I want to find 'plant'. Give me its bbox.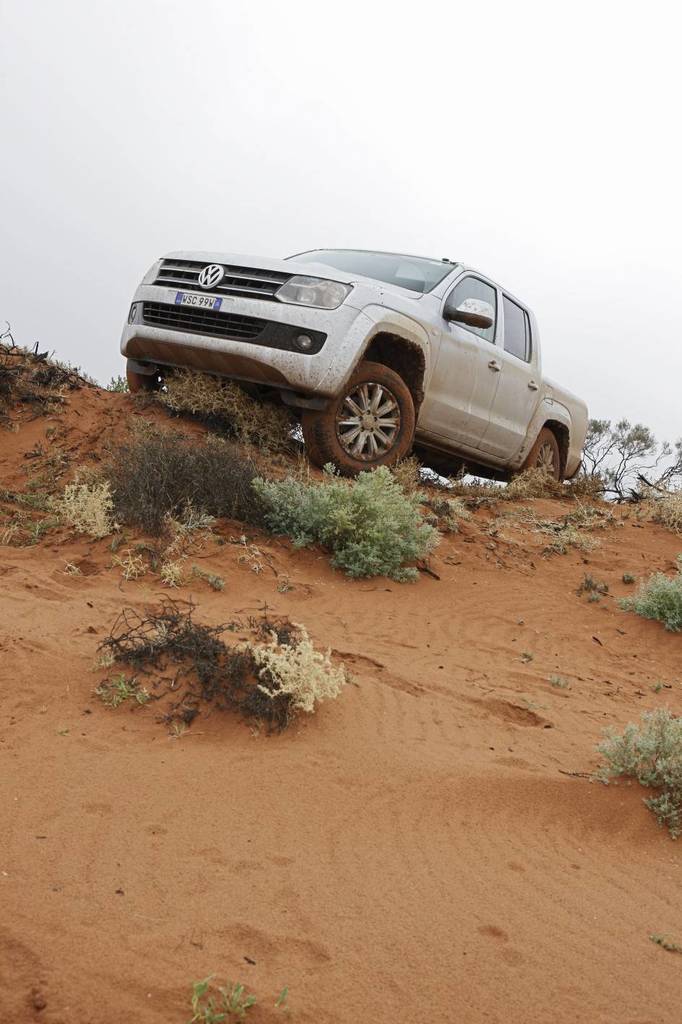
bbox(152, 374, 283, 460).
